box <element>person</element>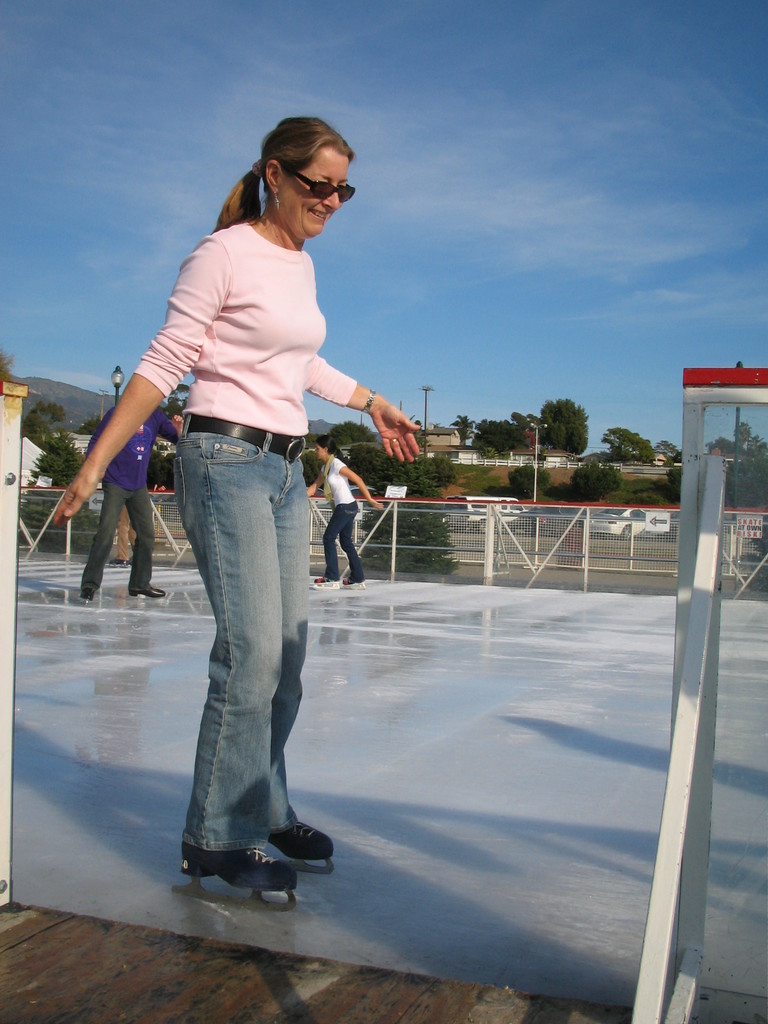
74, 400, 183, 603
